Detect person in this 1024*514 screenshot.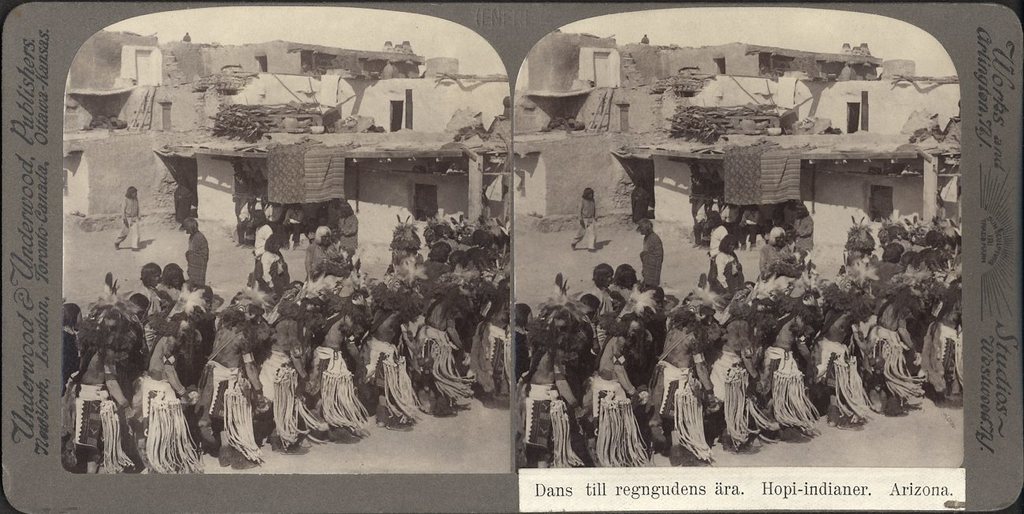
Detection: x1=649, y1=296, x2=715, y2=458.
